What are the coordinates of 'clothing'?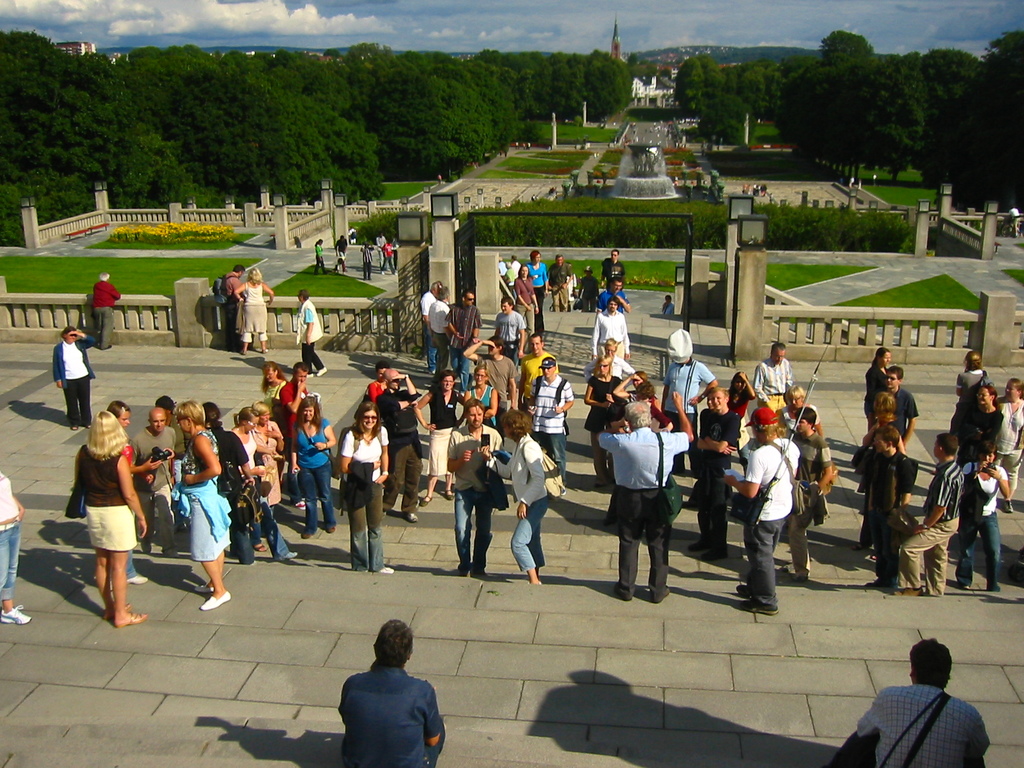
(left=0, top=474, right=19, bottom=601).
